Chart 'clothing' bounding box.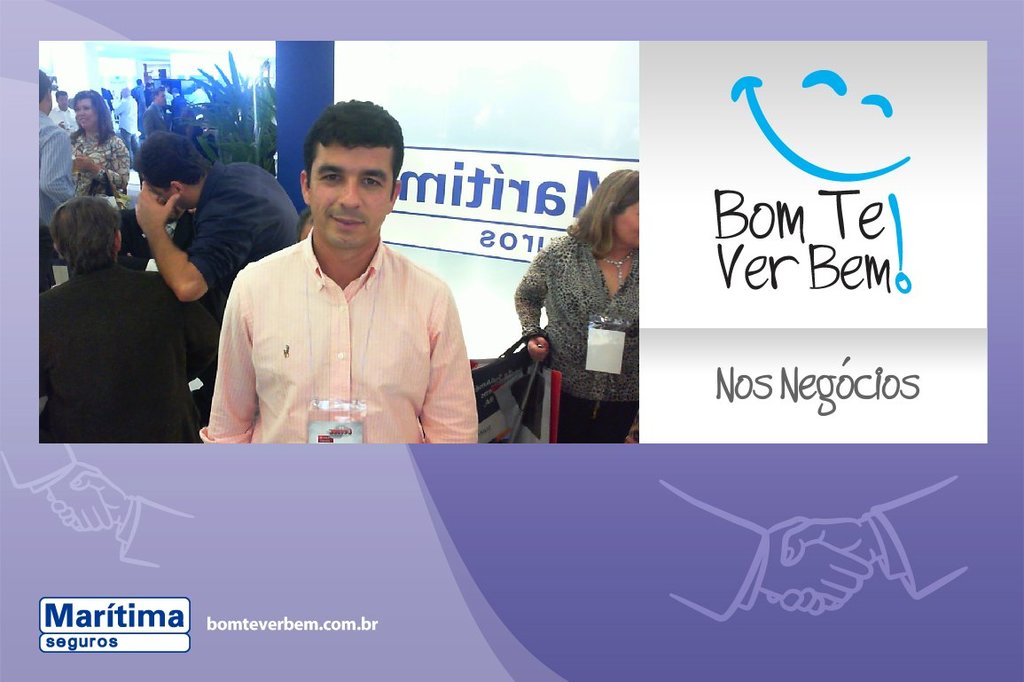
Charted: {"left": 514, "top": 239, "right": 639, "bottom": 449}.
